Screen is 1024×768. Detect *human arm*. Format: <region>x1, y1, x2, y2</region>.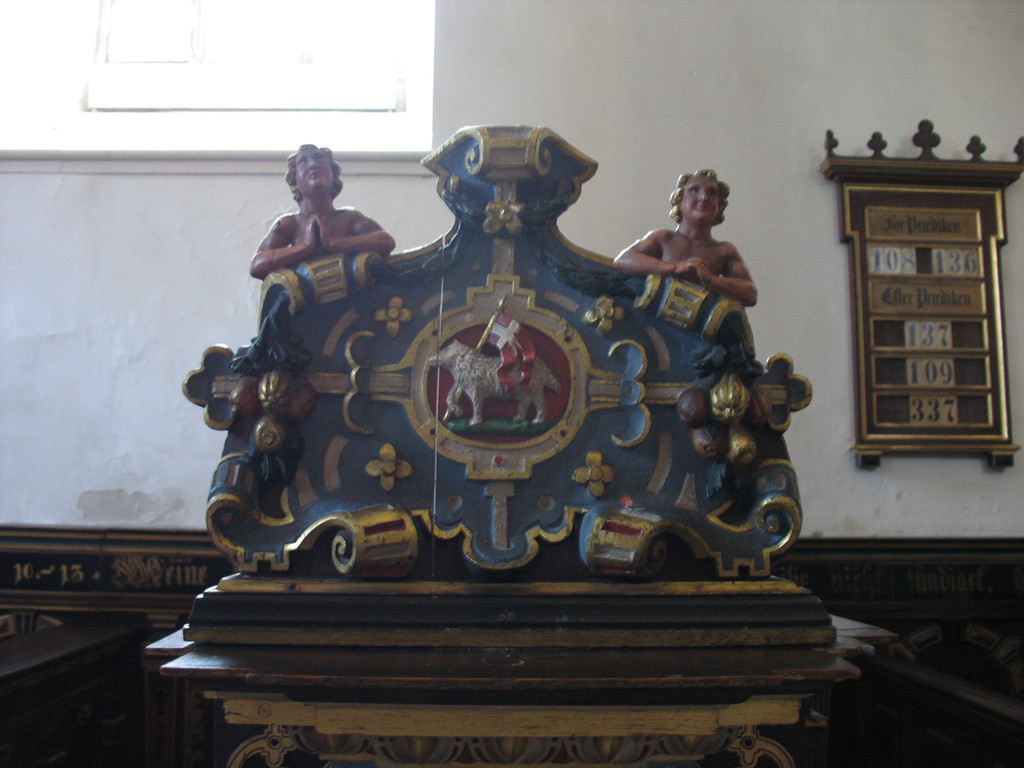
<region>313, 209, 397, 252</region>.
